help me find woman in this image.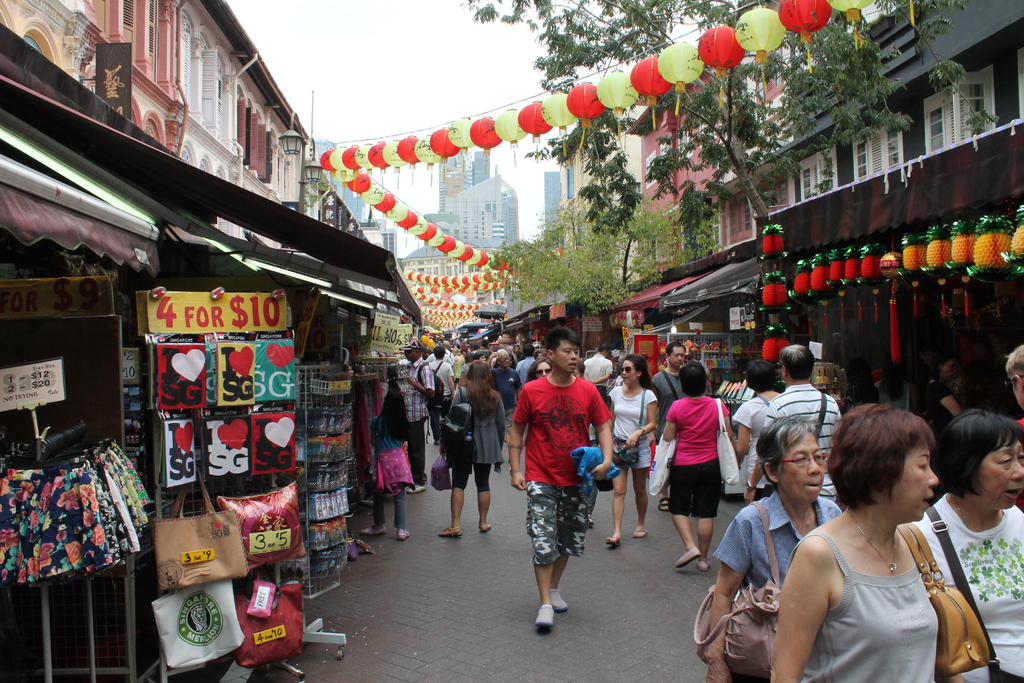
Found it: select_region(360, 361, 417, 541).
